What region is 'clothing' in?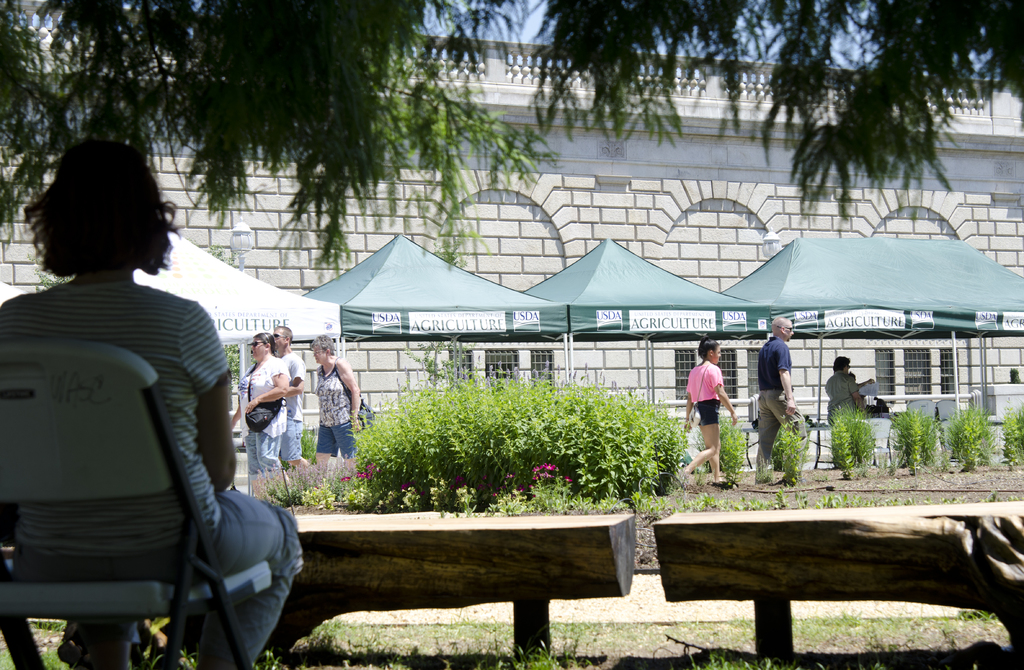
select_region(238, 359, 293, 485).
